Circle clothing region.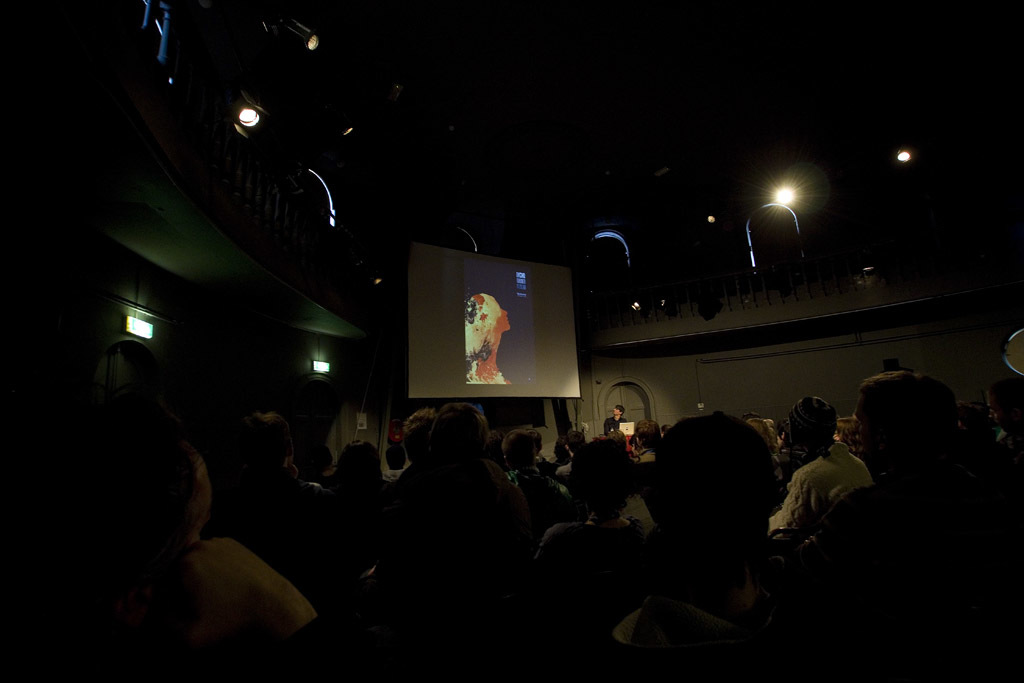
Region: x1=766 y1=442 x2=873 y2=543.
